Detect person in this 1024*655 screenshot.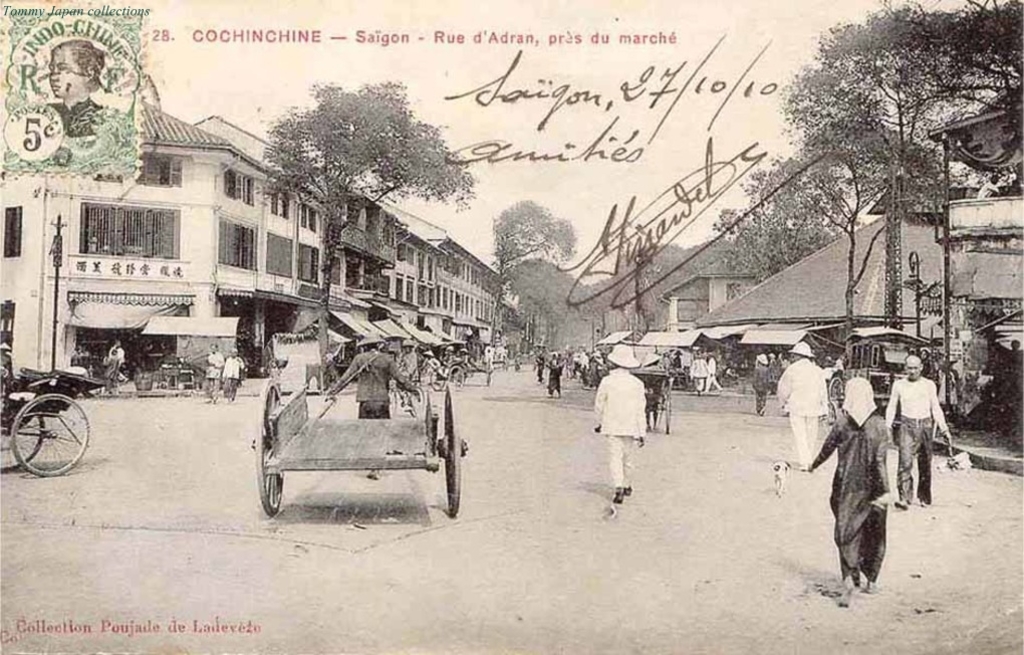
Detection: detection(112, 340, 129, 381).
